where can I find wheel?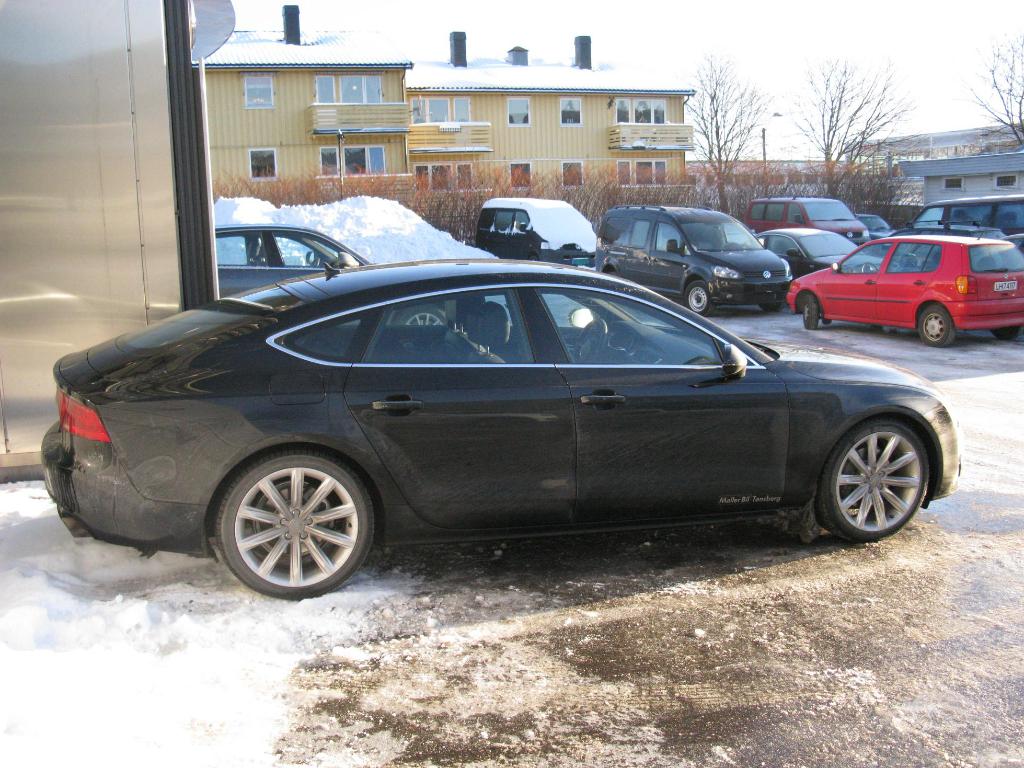
You can find it at select_region(193, 452, 394, 592).
